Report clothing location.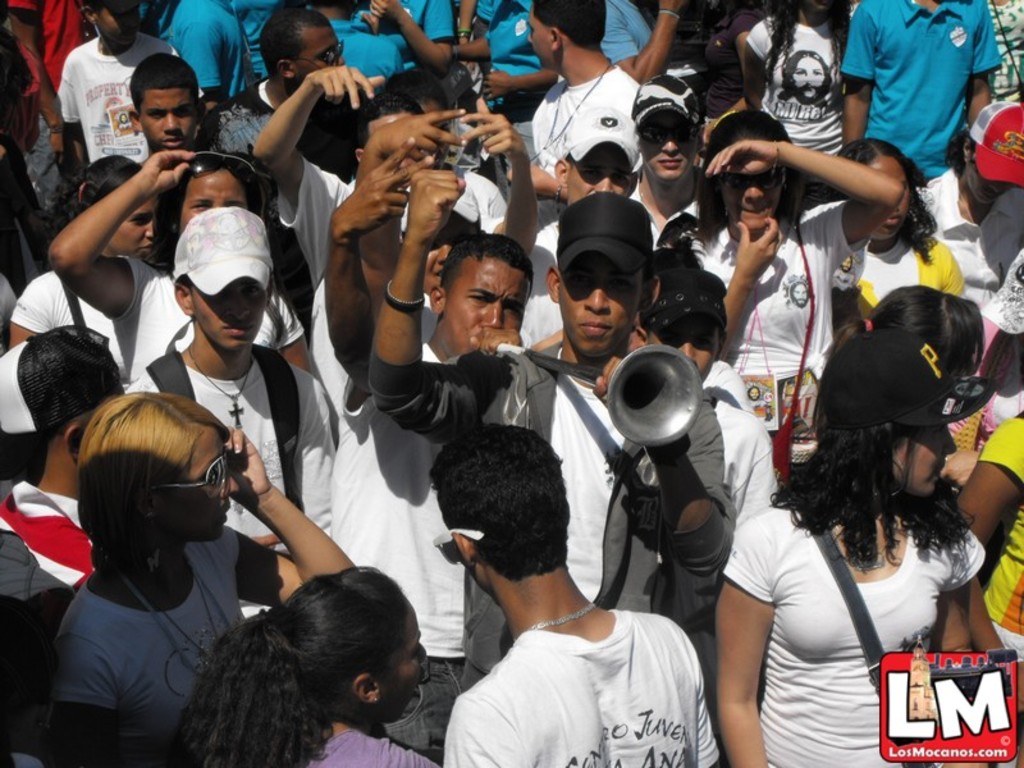
Report: (x1=364, y1=347, x2=783, y2=622).
